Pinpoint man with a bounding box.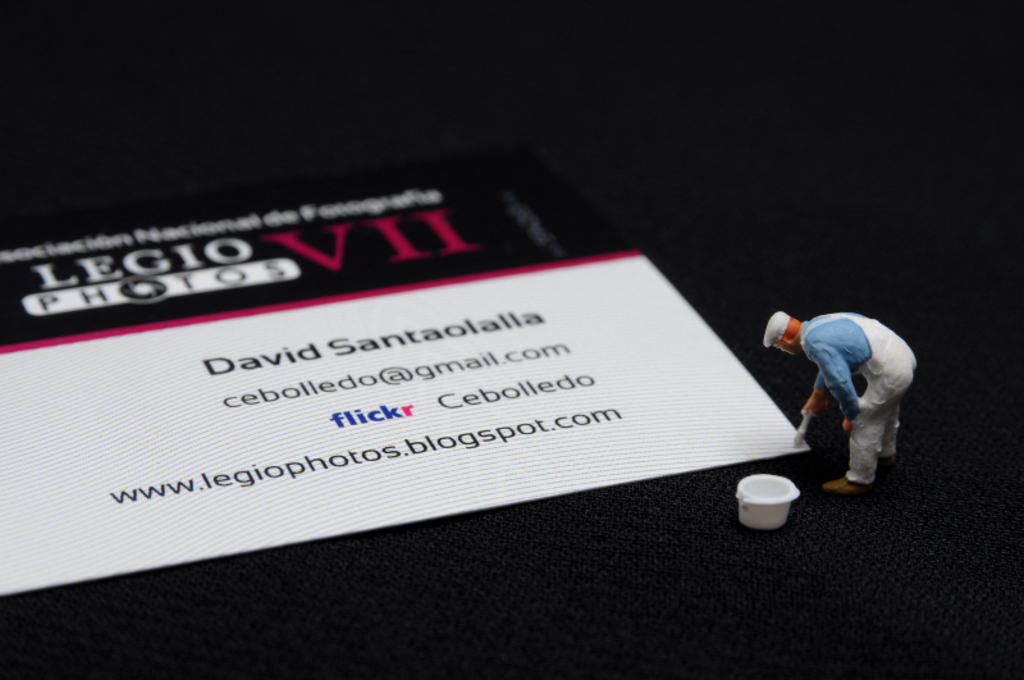
Rect(764, 315, 919, 490).
